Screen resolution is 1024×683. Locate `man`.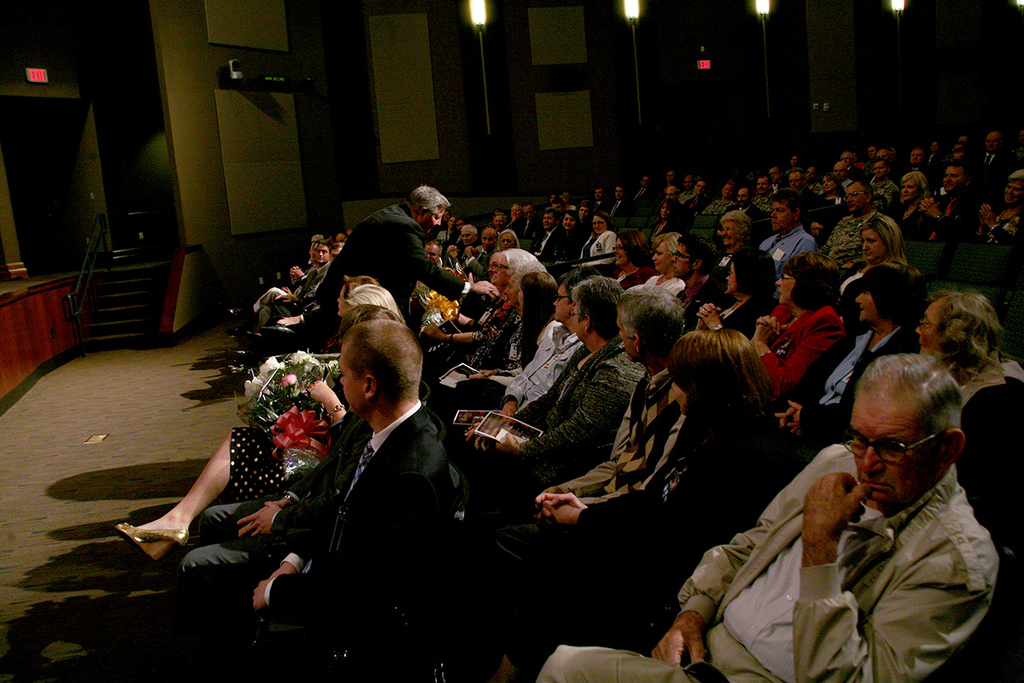
BBox(308, 183, 505, 364).
